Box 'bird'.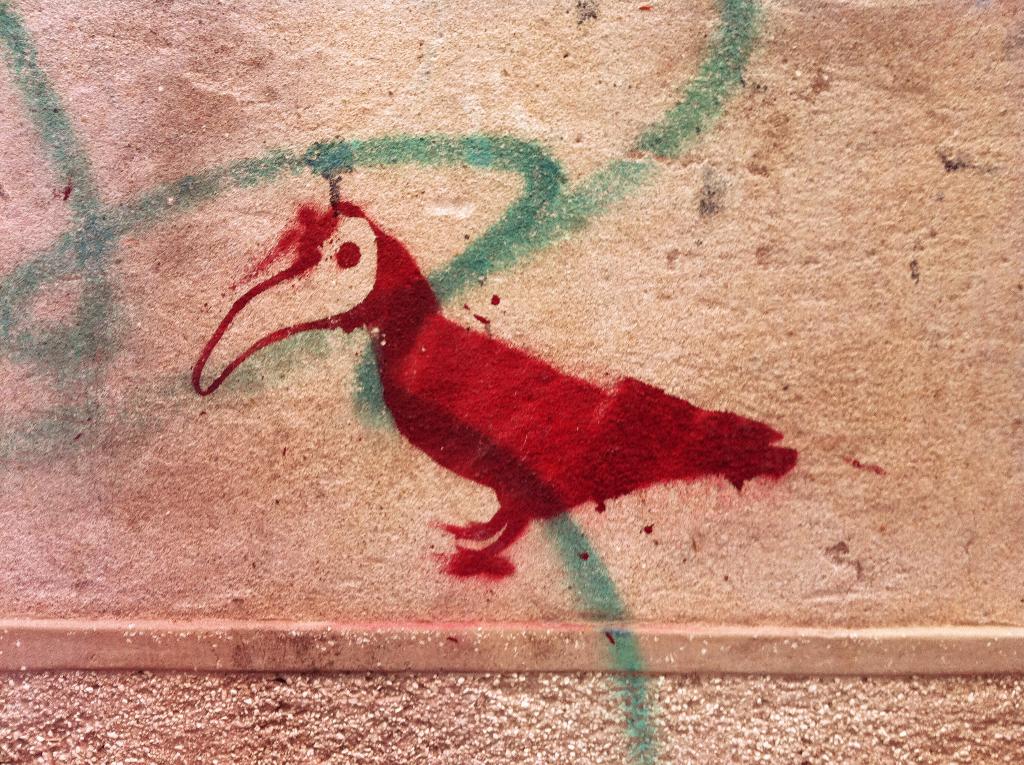
crop(211, 182, 790, 581).
